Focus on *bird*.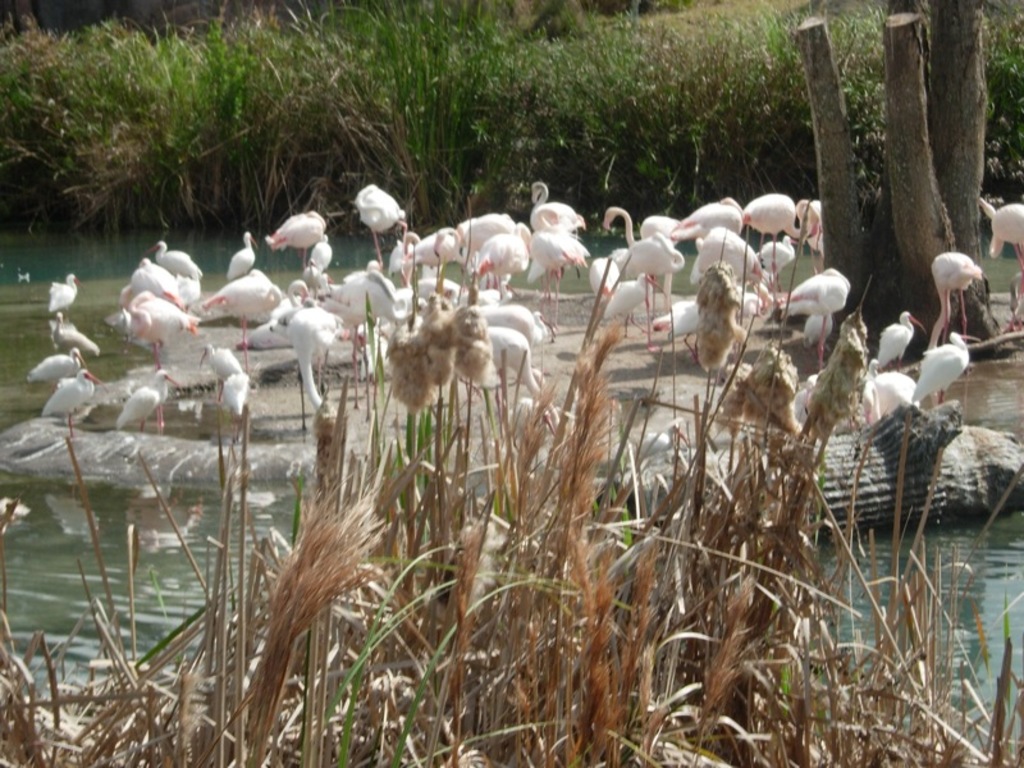
Focused at Rect(786, 380, 886, 433).
